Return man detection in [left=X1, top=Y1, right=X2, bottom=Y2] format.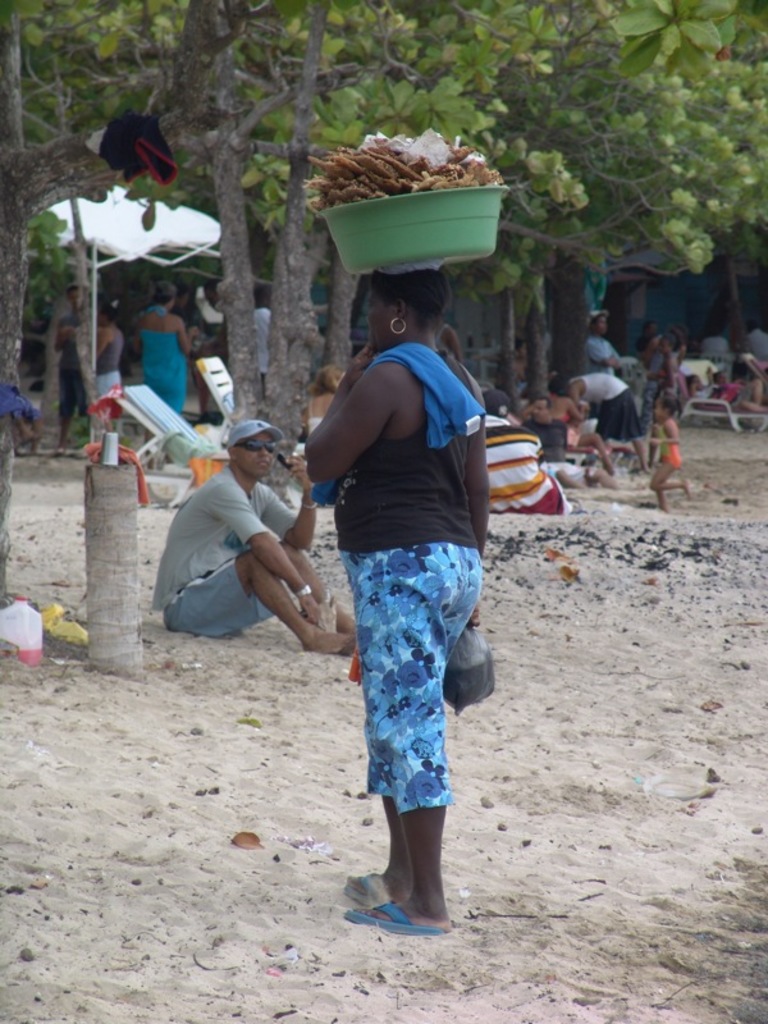
[left=148, top=415, right=378, bottom=655].
